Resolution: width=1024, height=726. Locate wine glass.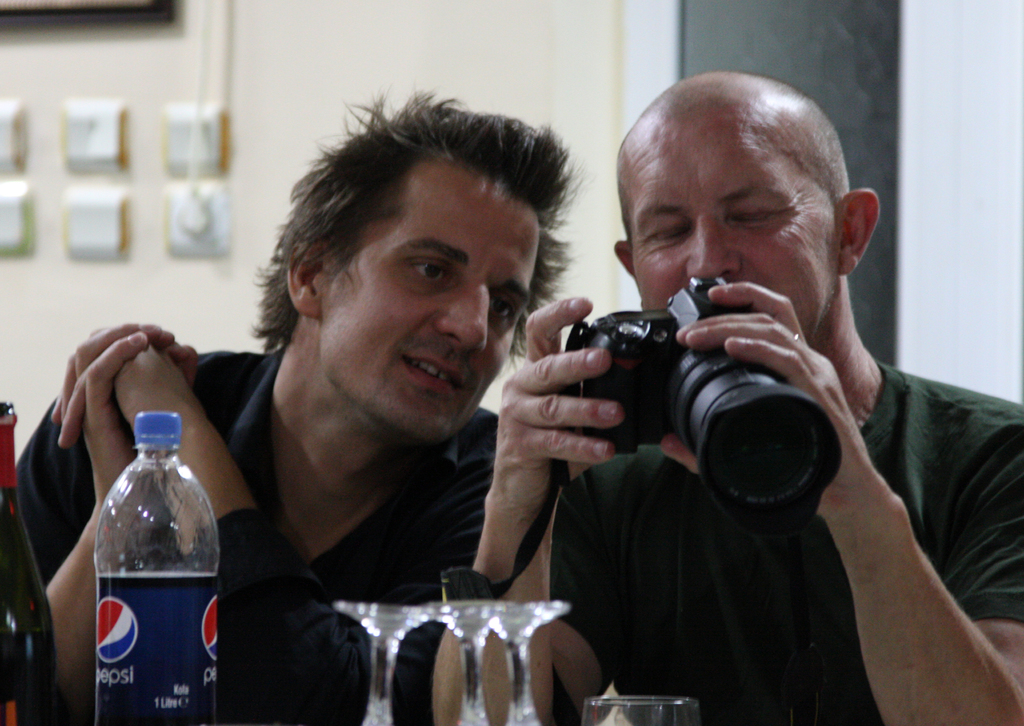
pyautogui.locateOnScreen(481, 606, 571, 725).
